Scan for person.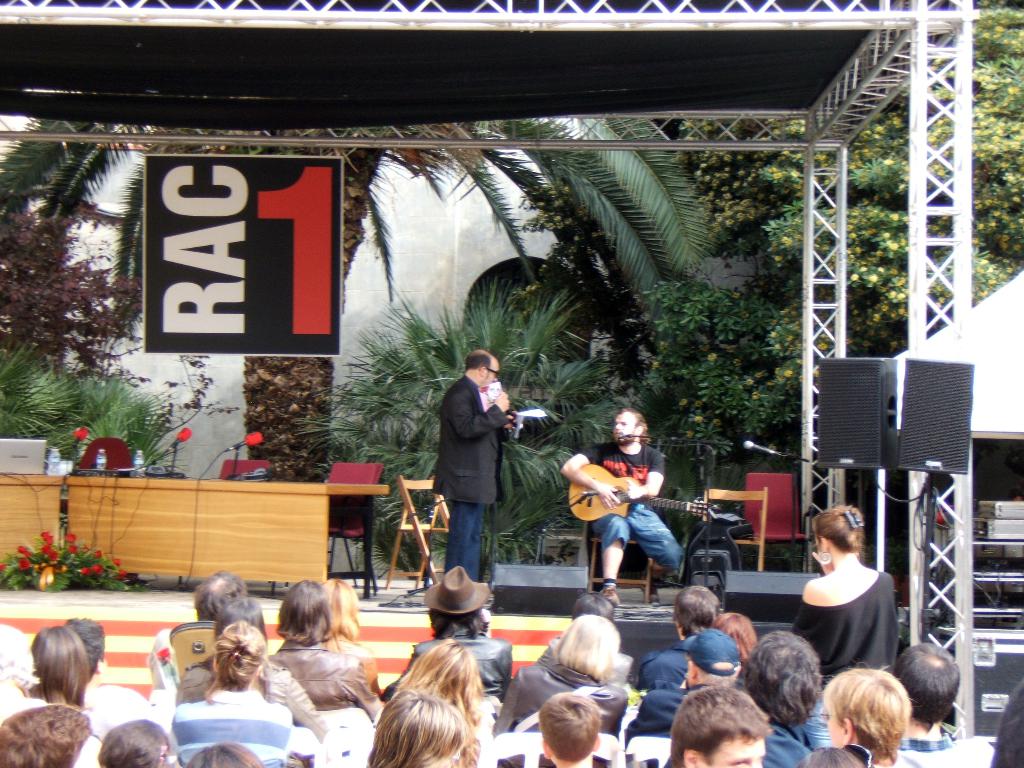
Scan result: (556,403,696,610).
